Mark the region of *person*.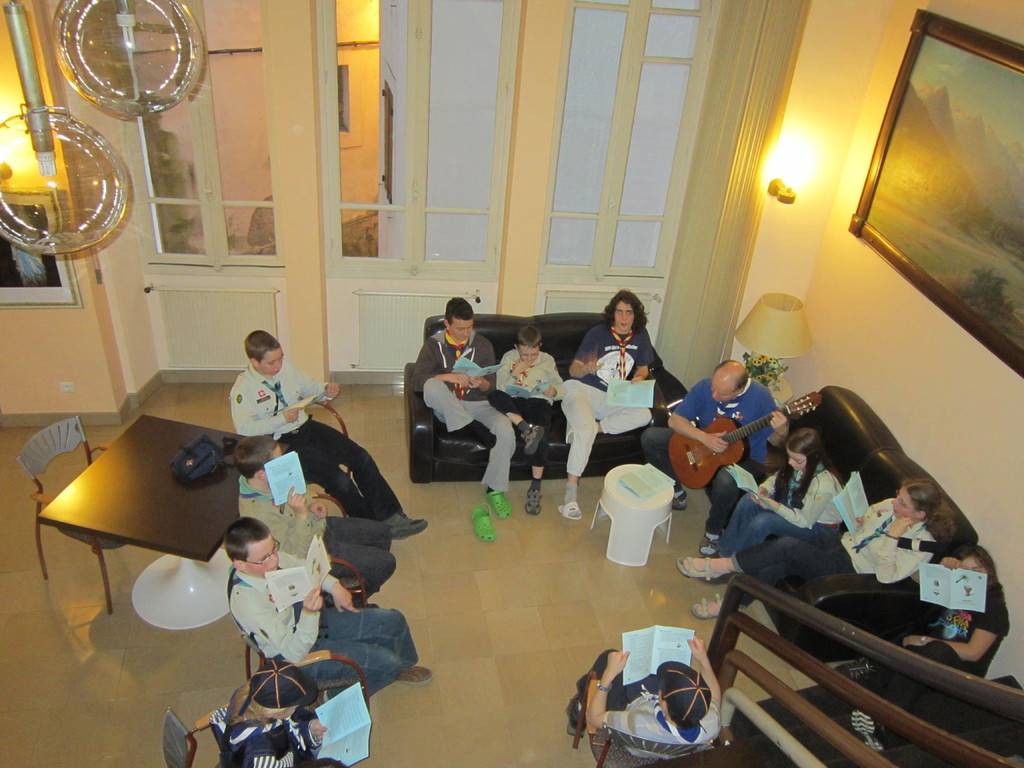
Region: 218:659:348:767.
